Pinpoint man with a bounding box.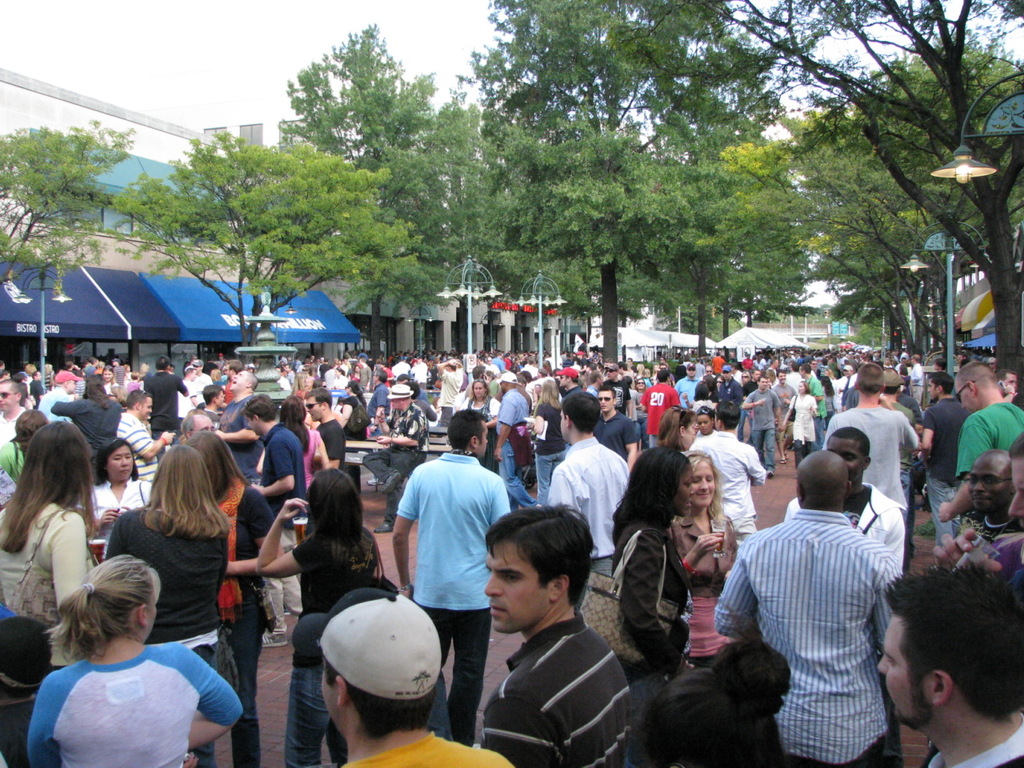
[302, 387, 354, 475].
